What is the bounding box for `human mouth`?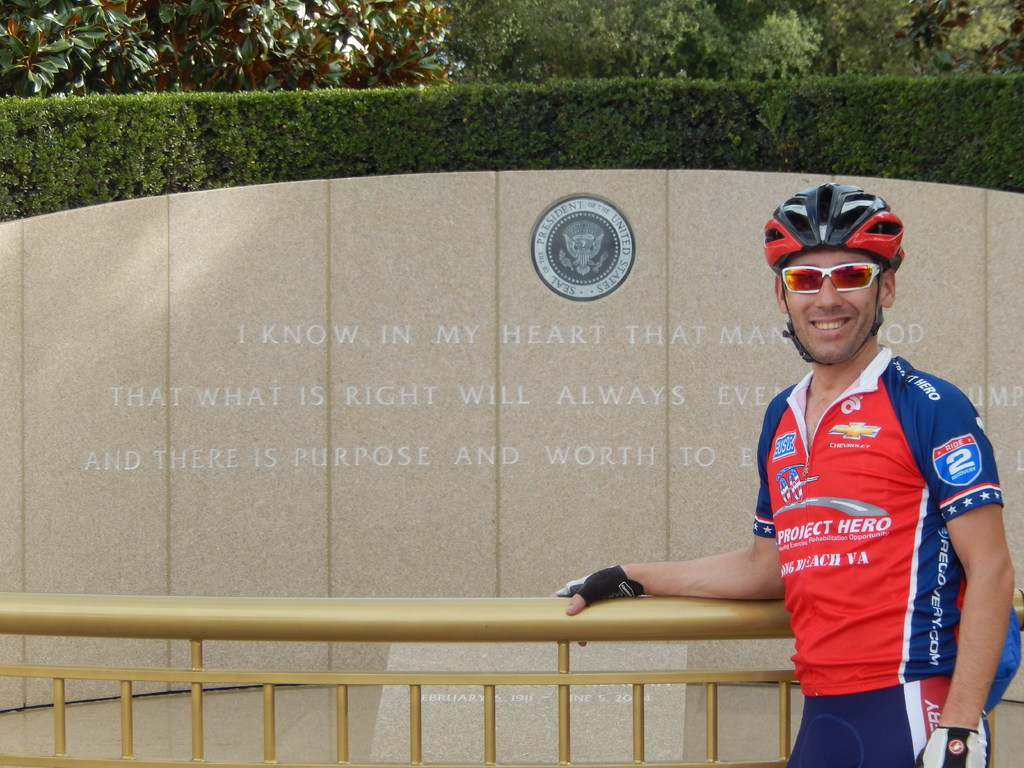
803 308 860 340.
